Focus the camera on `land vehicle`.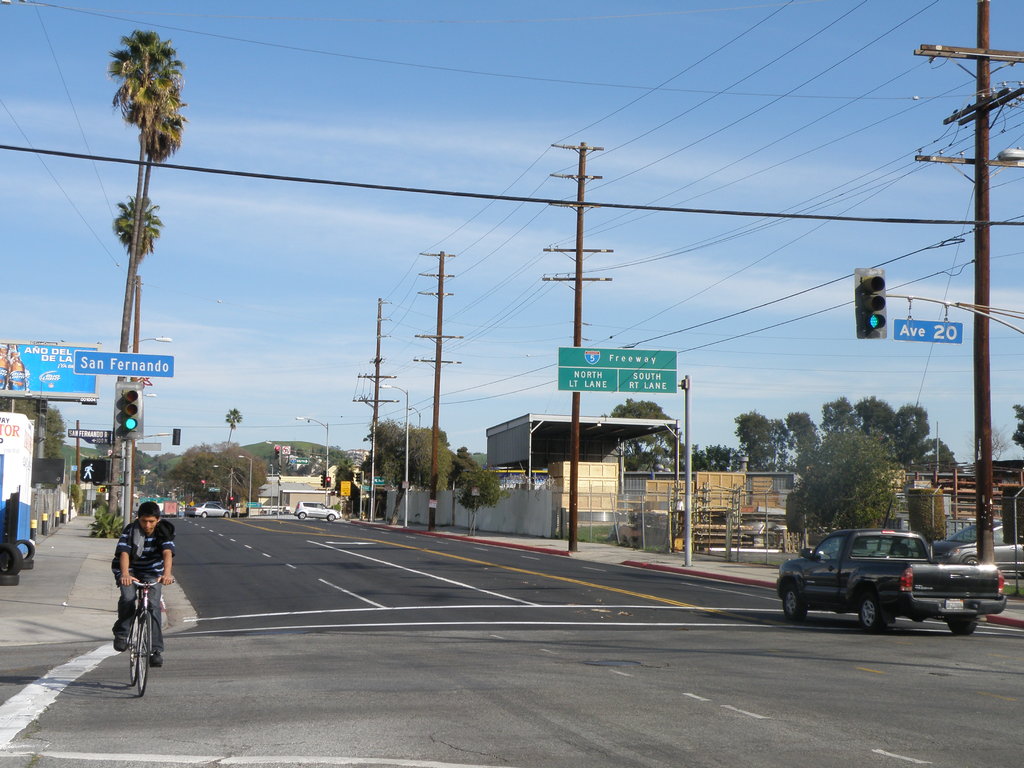
Focus region: x1=195, y1=503, x2=228, y2=519.
